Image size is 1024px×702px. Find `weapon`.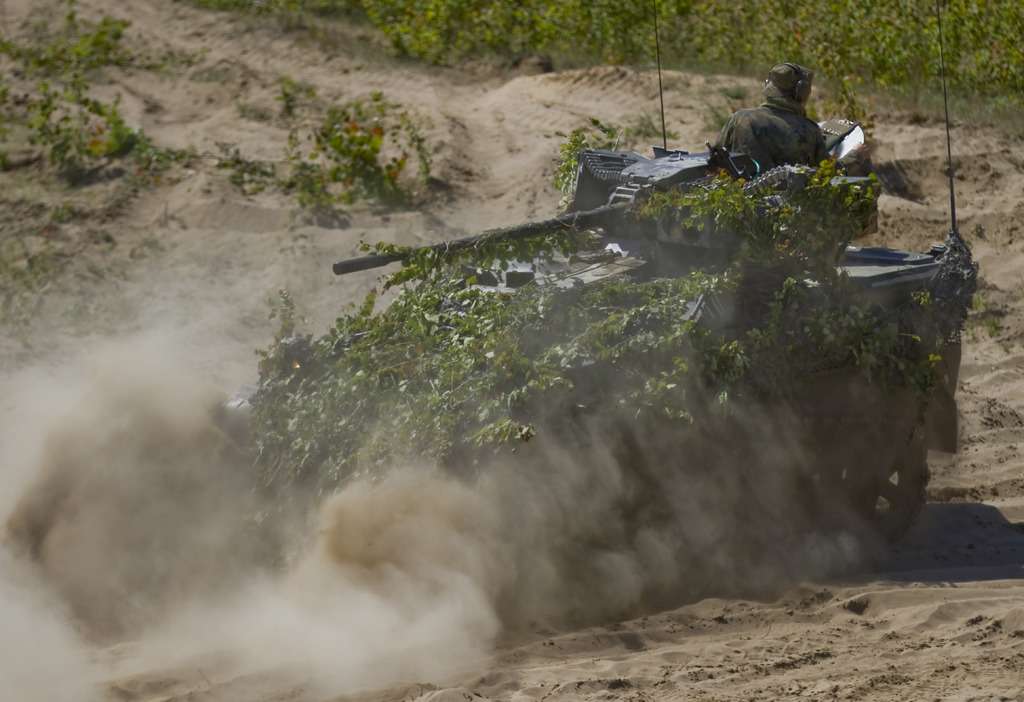
(332, 143, 758, 280).
